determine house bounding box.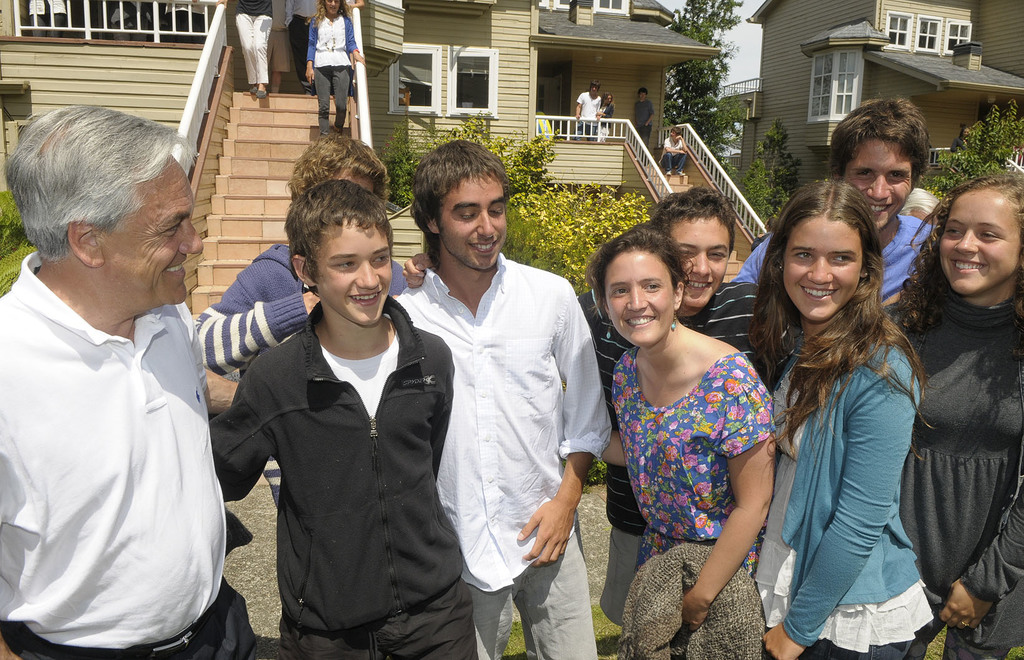
Determined: (left=723, top=0, right=1023, bottom=223).
